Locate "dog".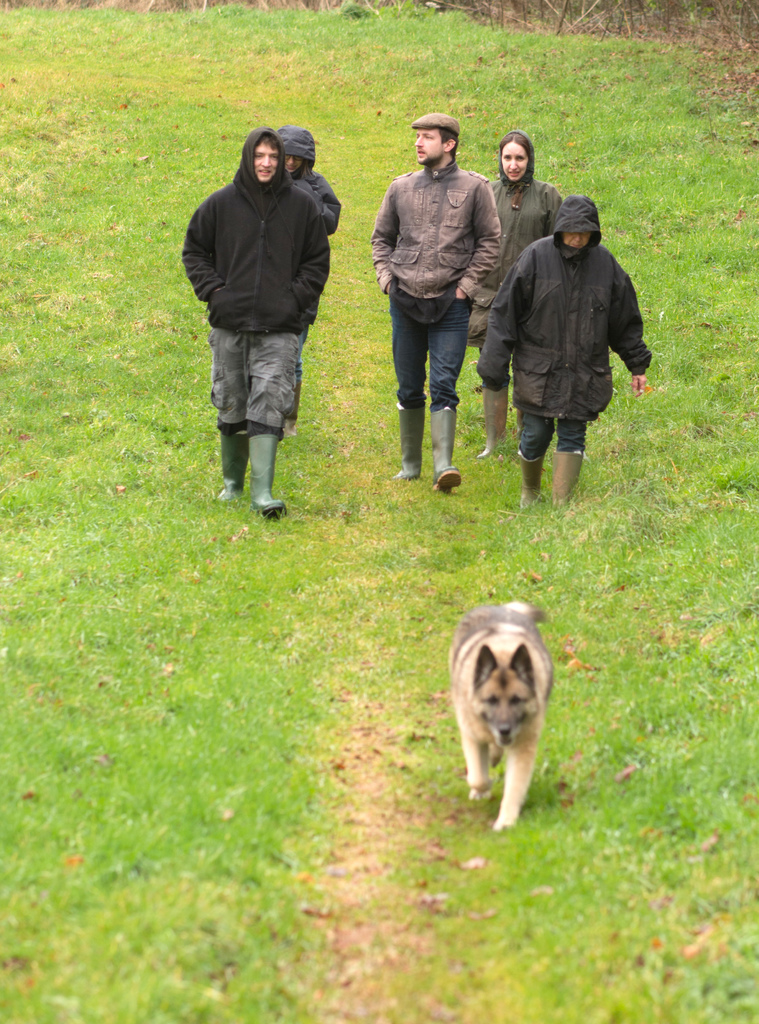
Bounding box: 446:595:562:829.
